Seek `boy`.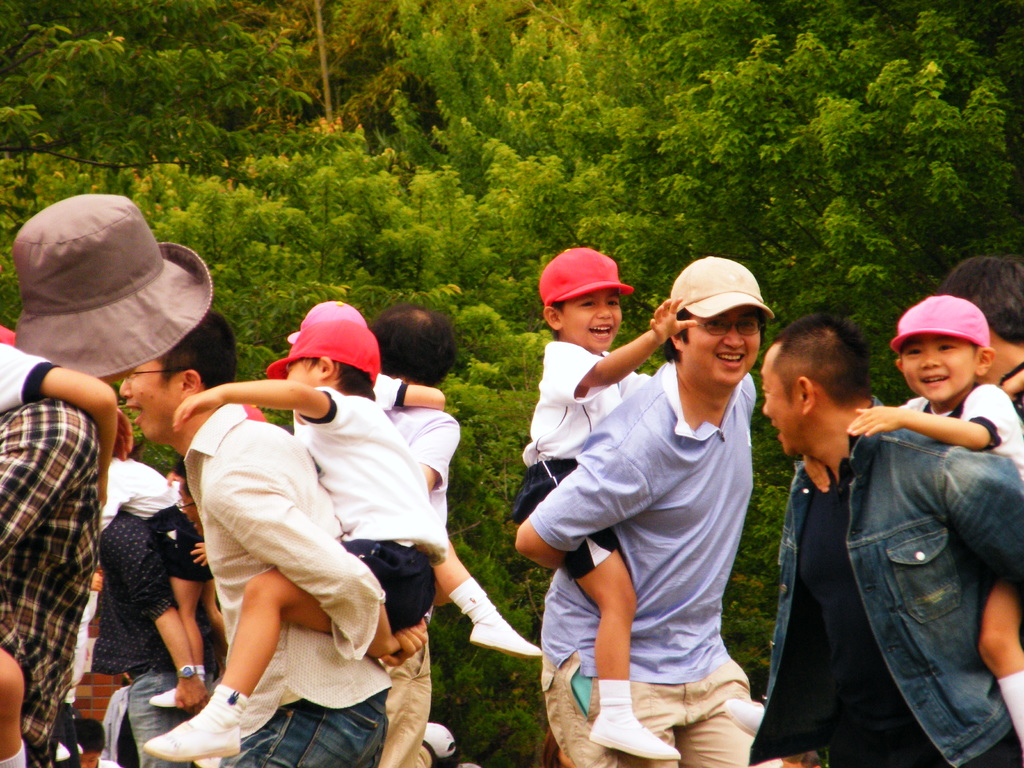
(723, 302, 1023, 755).
